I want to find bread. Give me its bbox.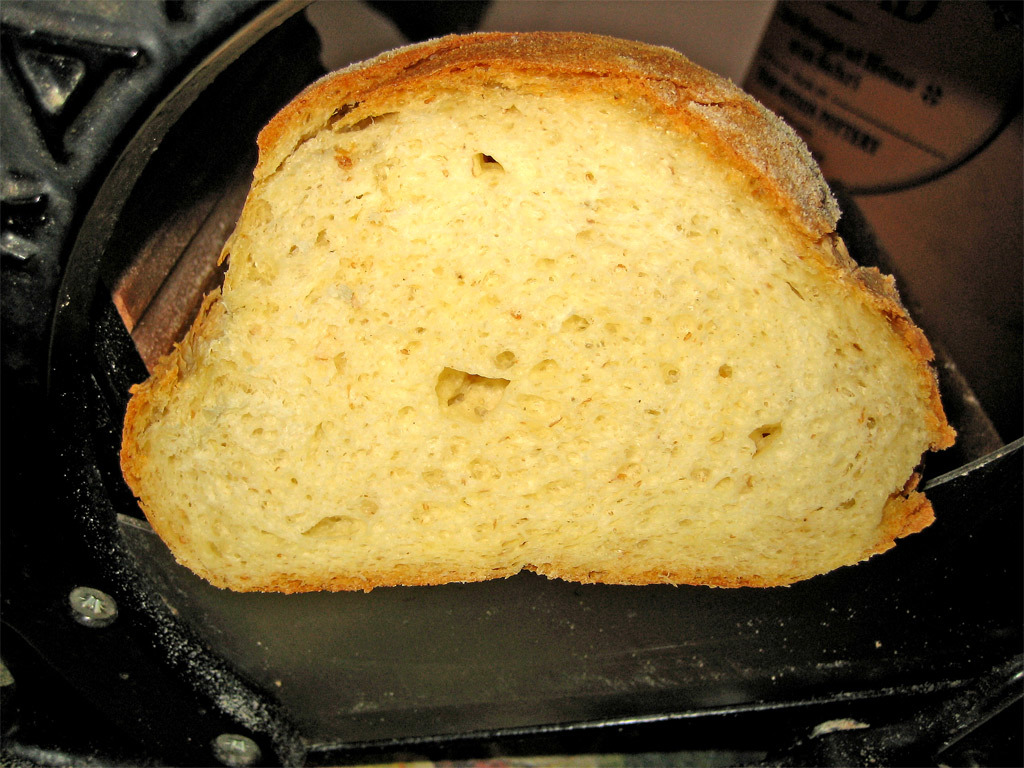
bbox=(118, 29, 956, 586).
